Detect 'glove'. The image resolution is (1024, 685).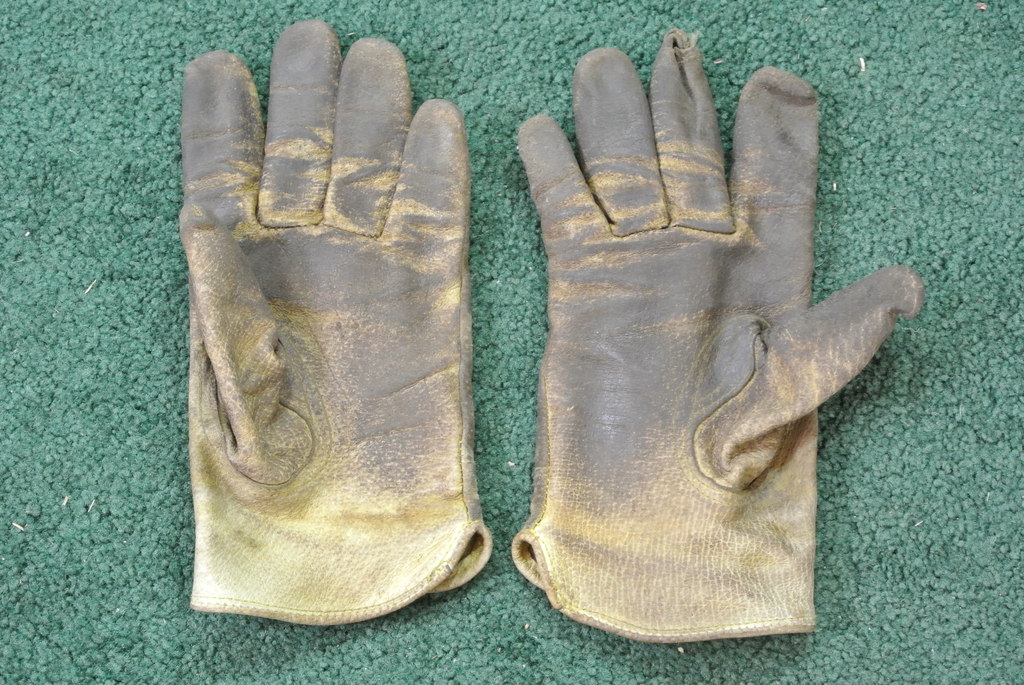
(left=509, top=36, right=926, bottom=645).
